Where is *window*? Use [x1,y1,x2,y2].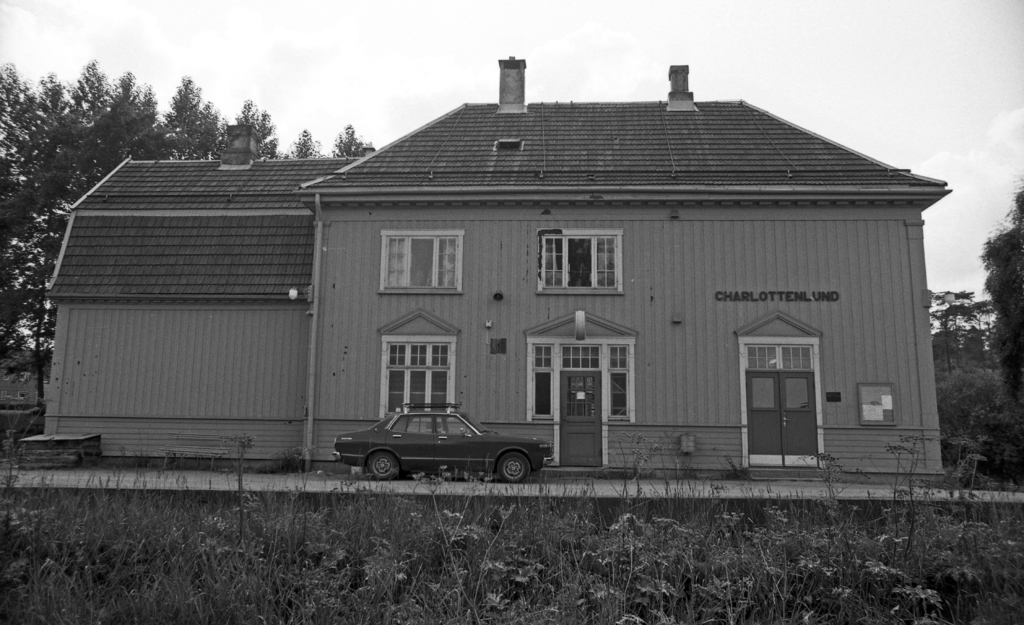
[609,343,631,419].
